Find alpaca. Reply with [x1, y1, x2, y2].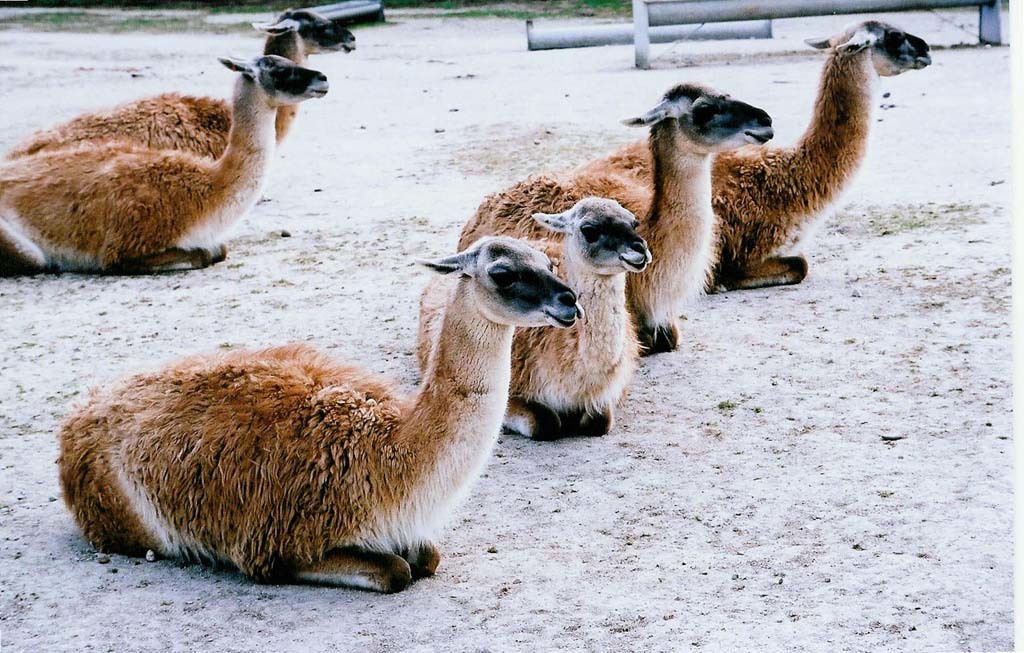
[51, 232, 585, 596].
